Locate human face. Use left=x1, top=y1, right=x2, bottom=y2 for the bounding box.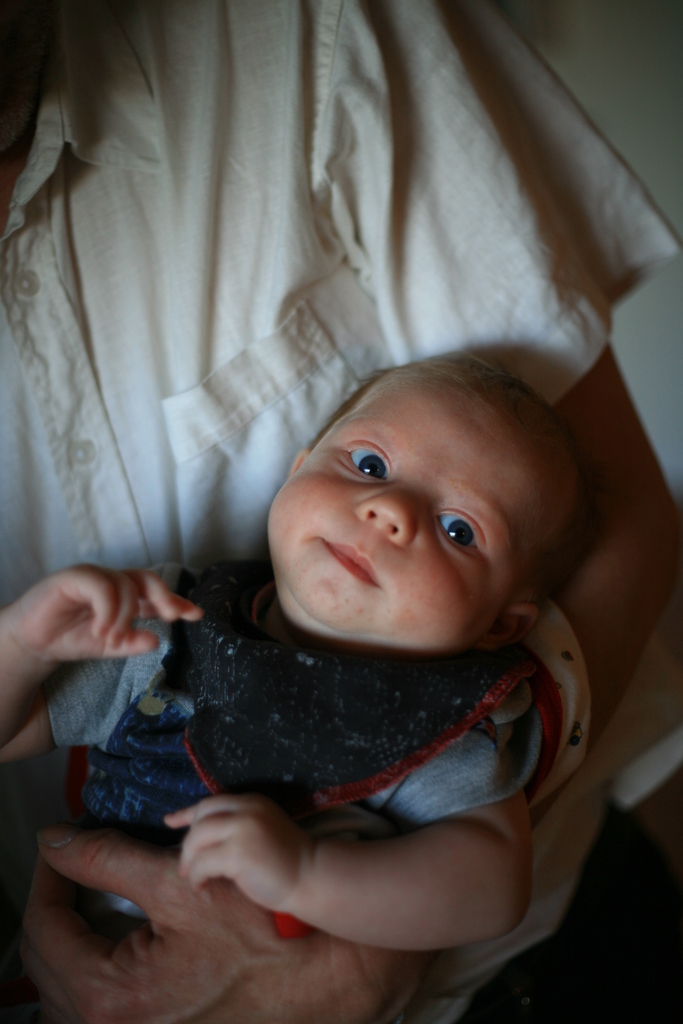
left=270, top=381, right=561, bottom=650.
